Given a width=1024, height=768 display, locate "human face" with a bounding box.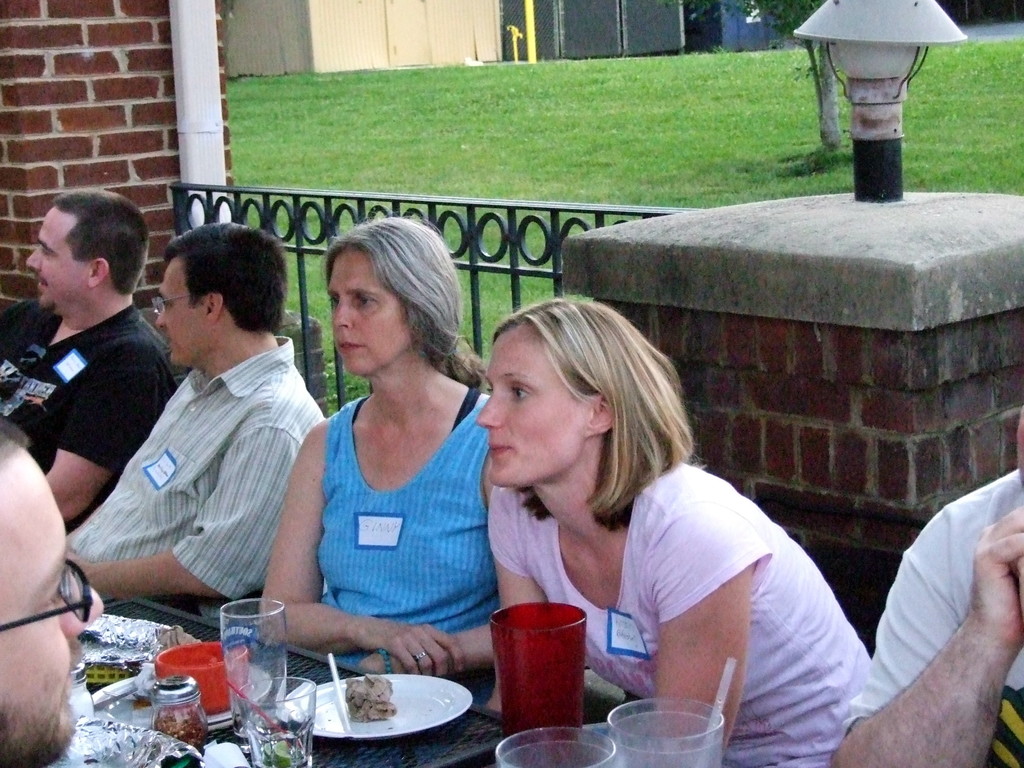
Located: x1=475 y1=326 x2=580 y2=493.
